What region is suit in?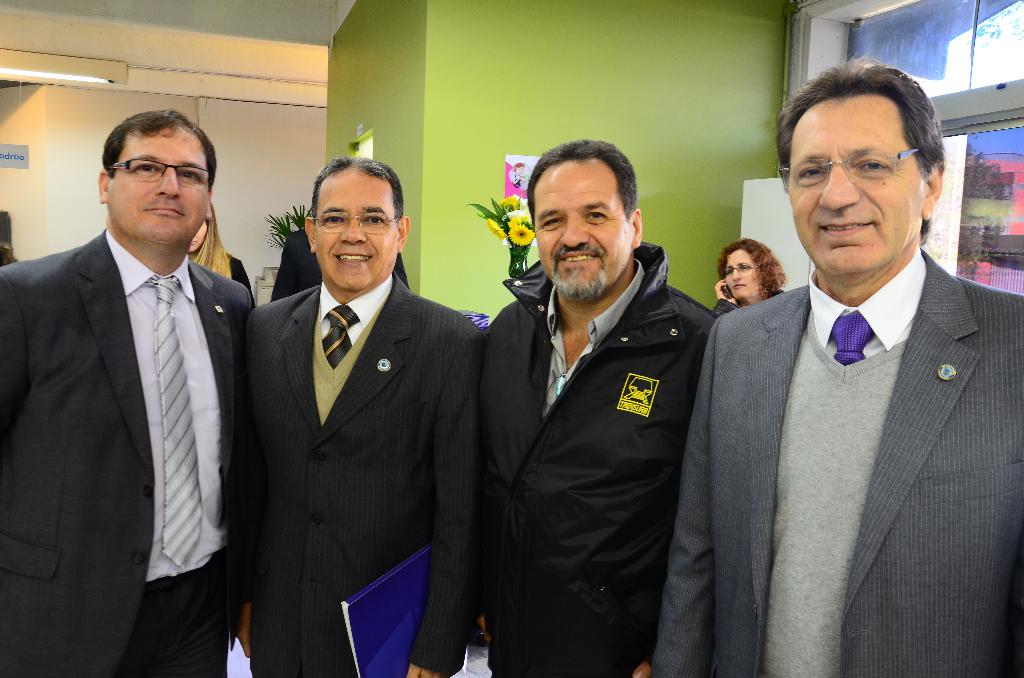
[244,284,485,677].
